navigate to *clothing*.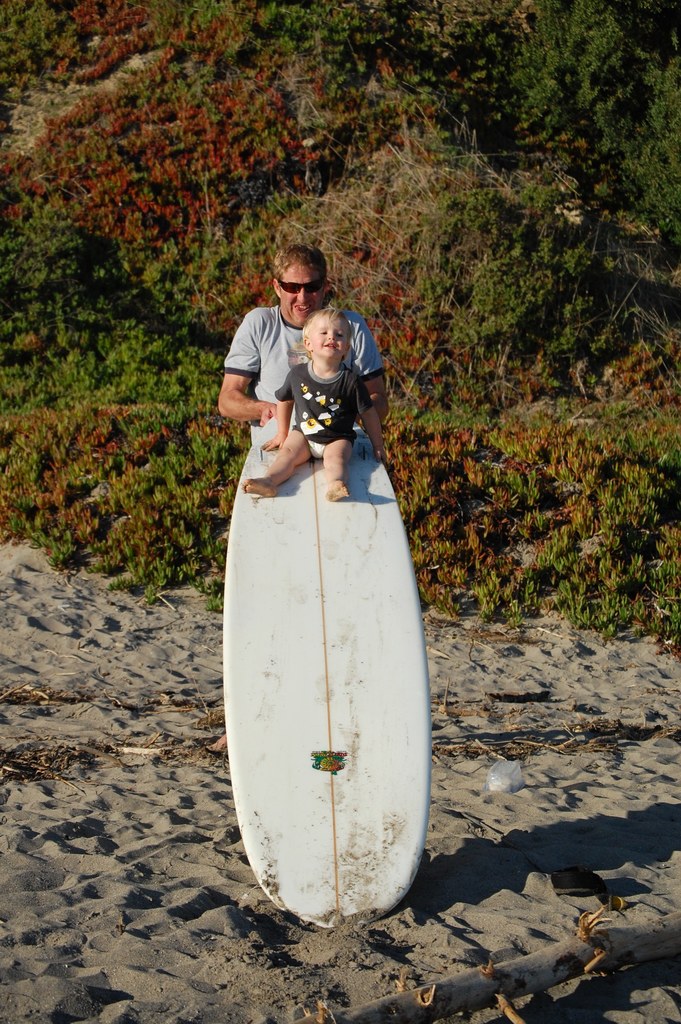
Navigation target: (281, 367, 364, 461).
